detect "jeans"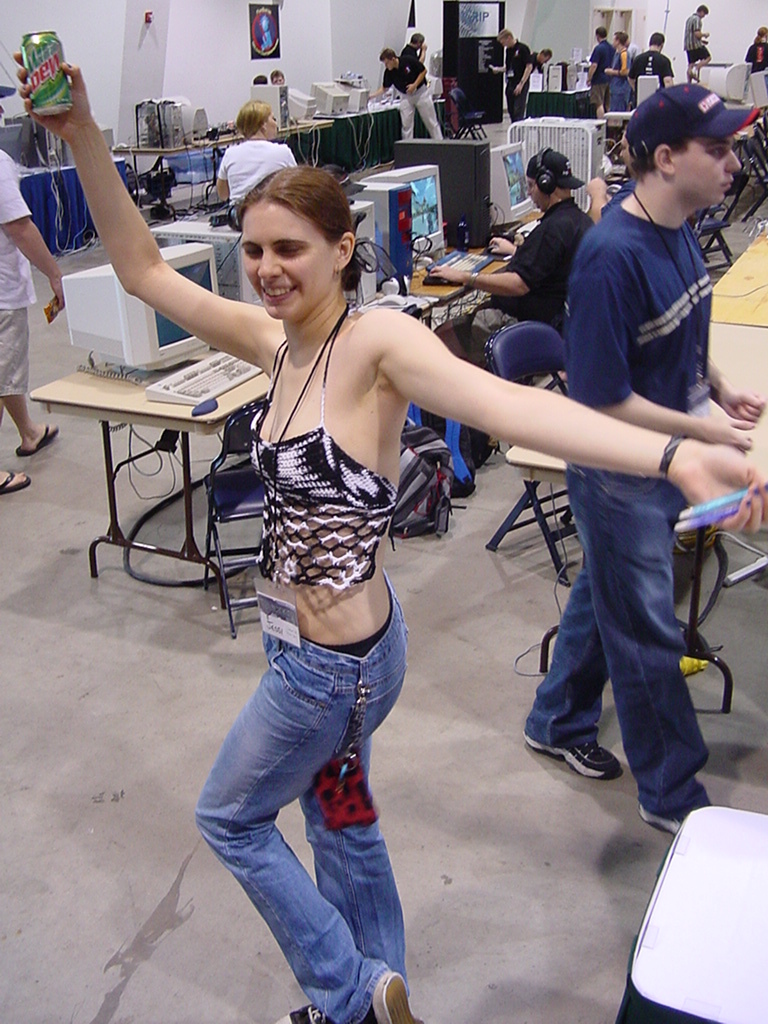
(183,642,431,1009)
